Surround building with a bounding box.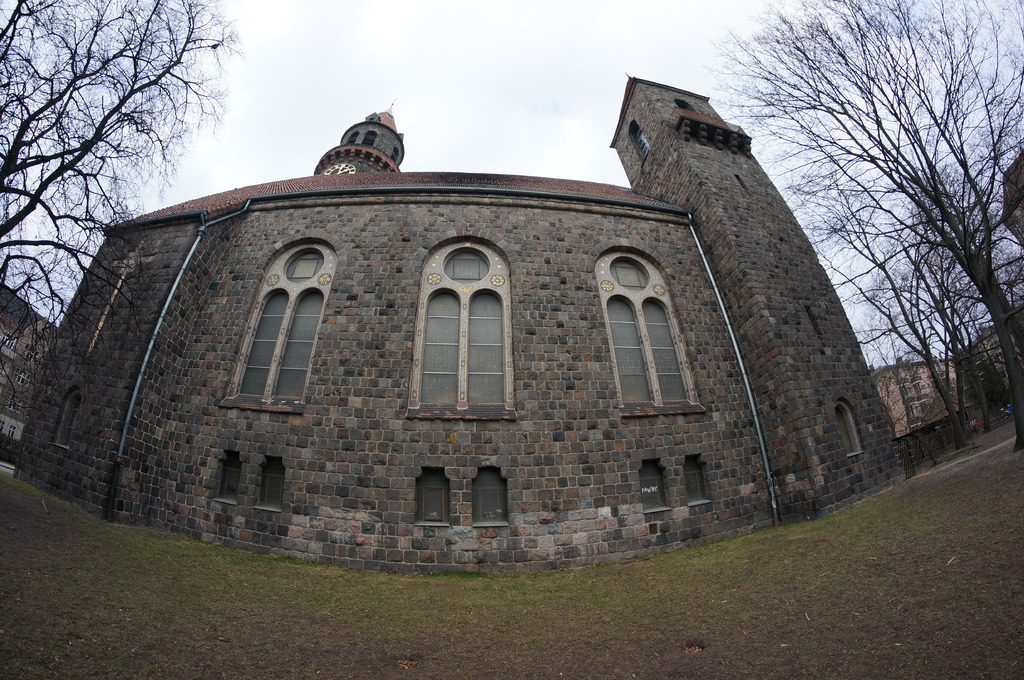
bbox=[965, 323, 1023, 403].
